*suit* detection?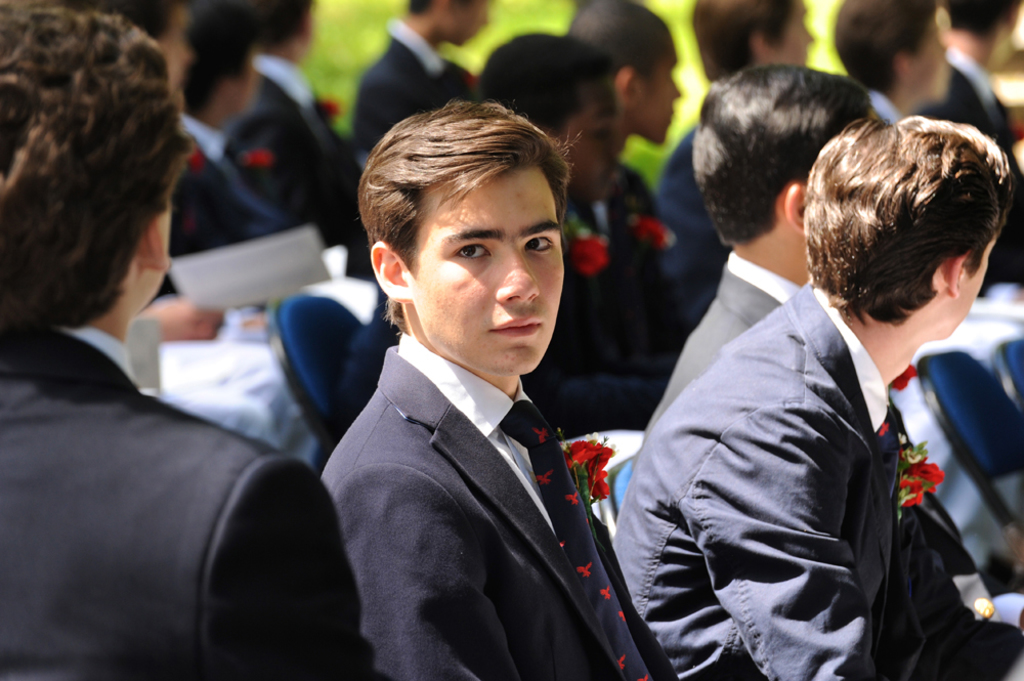
<region>301, 236, 683, 673</region>
